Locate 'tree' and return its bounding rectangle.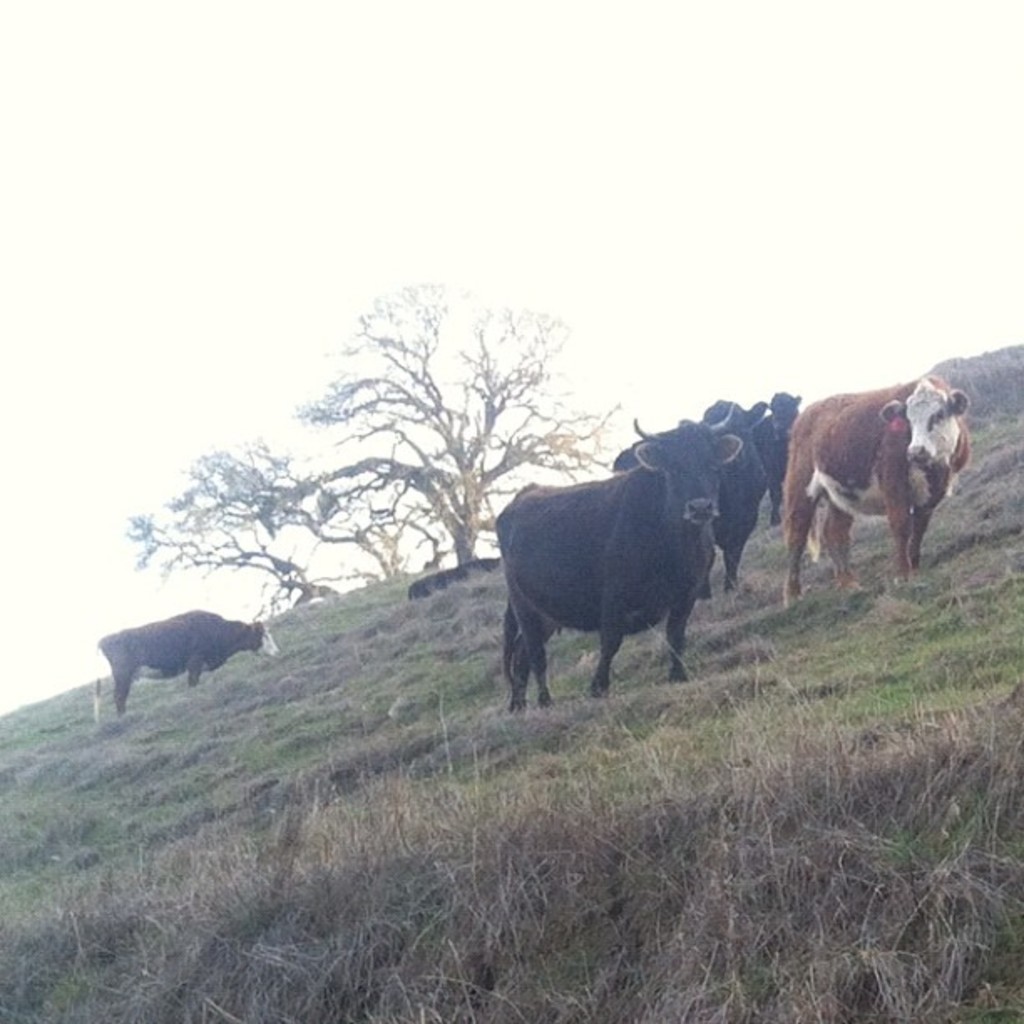
region(276, 288, 629, 547).
